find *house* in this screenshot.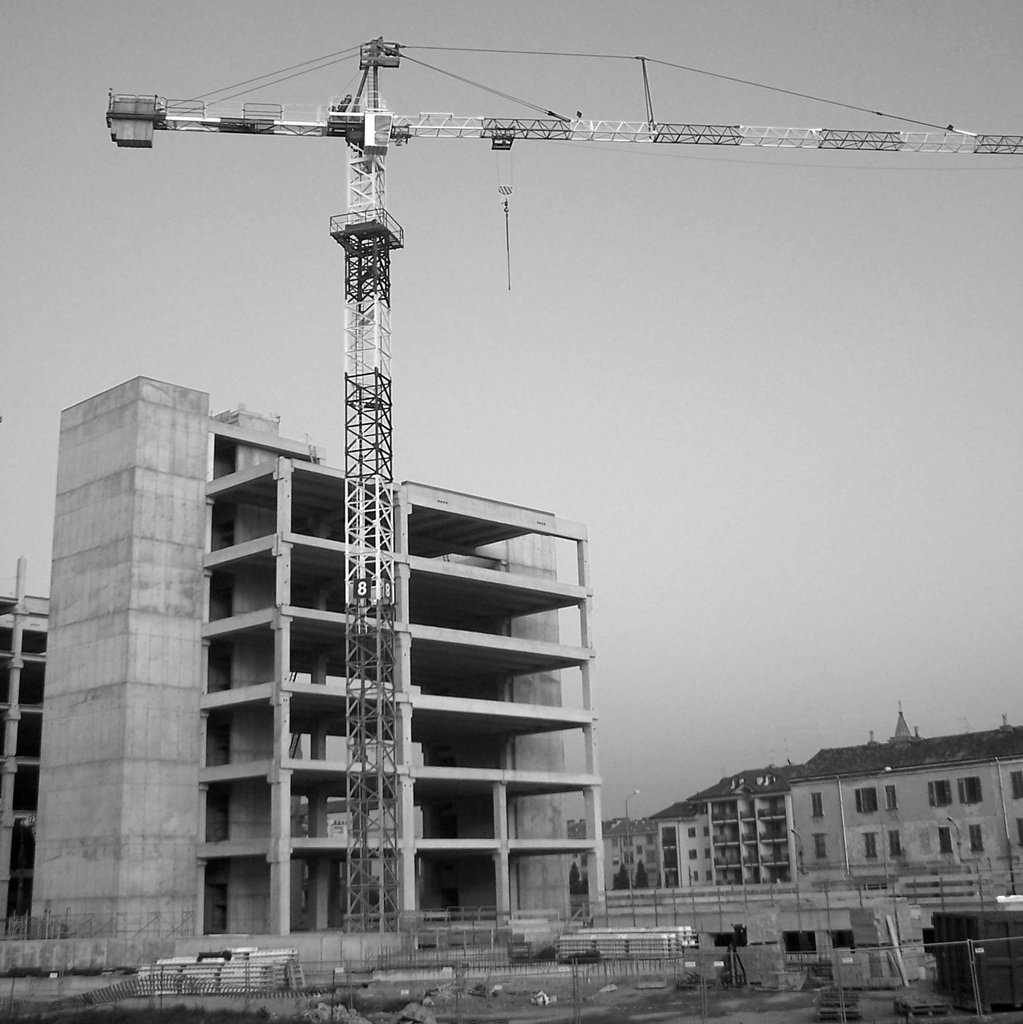
The bounding box for *house* is bbox=[650, 758, 798, 920].
